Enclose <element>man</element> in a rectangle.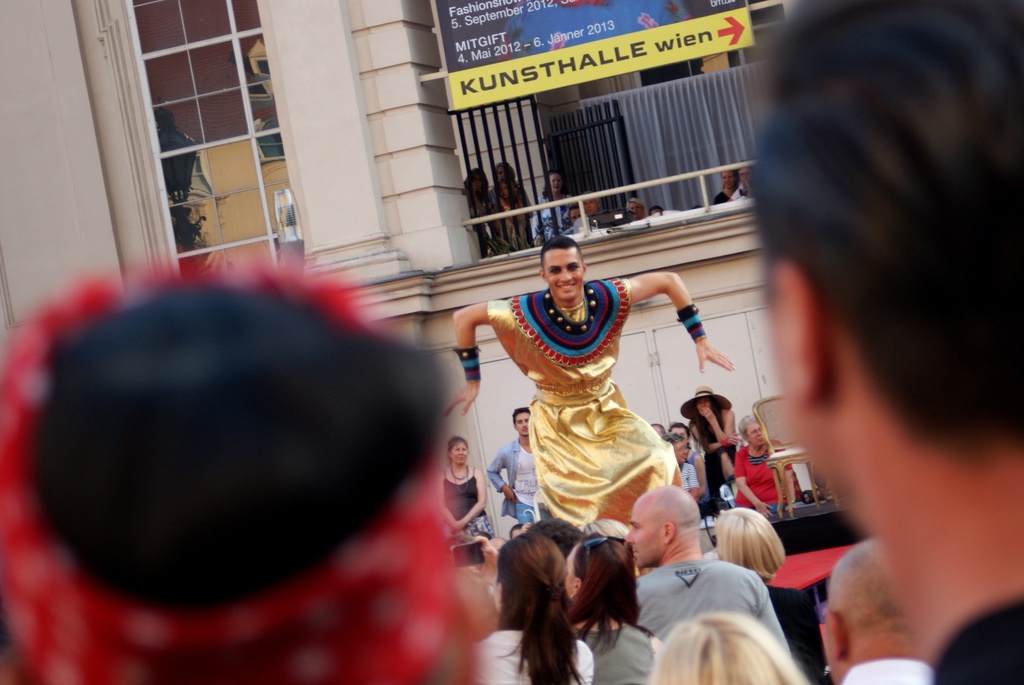
bbox=[630, 481, 790, 666].
